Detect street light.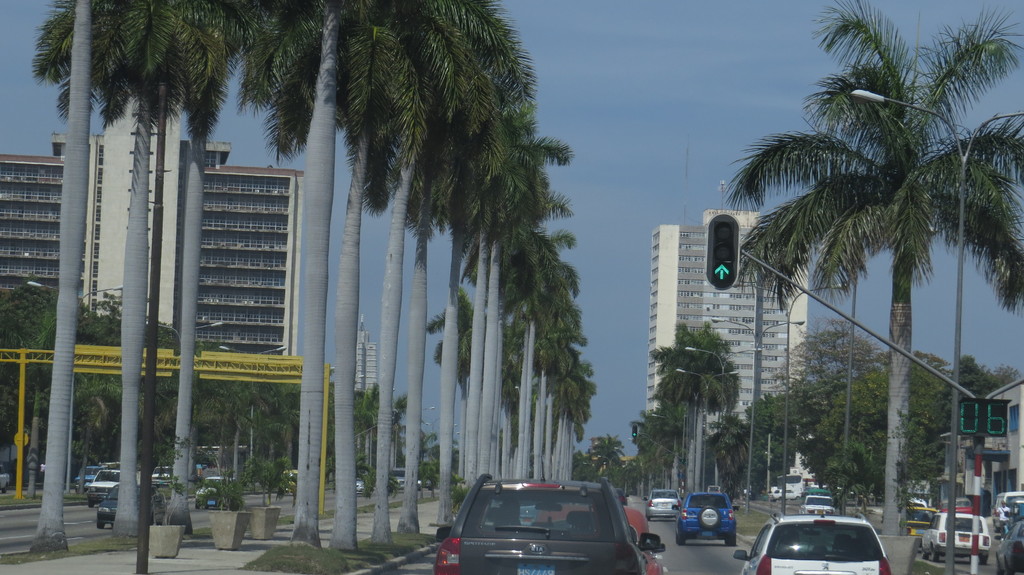
Detected at 647:411:667:423.
